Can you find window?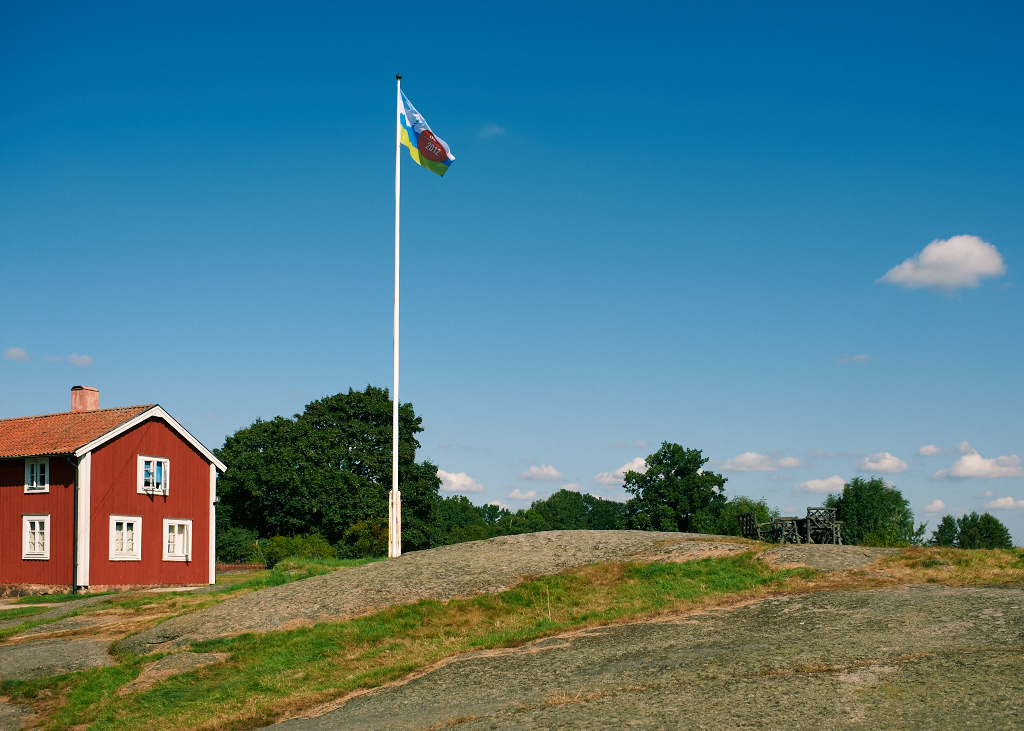
Yes, bounding box: [23, 514, 50, 560].
